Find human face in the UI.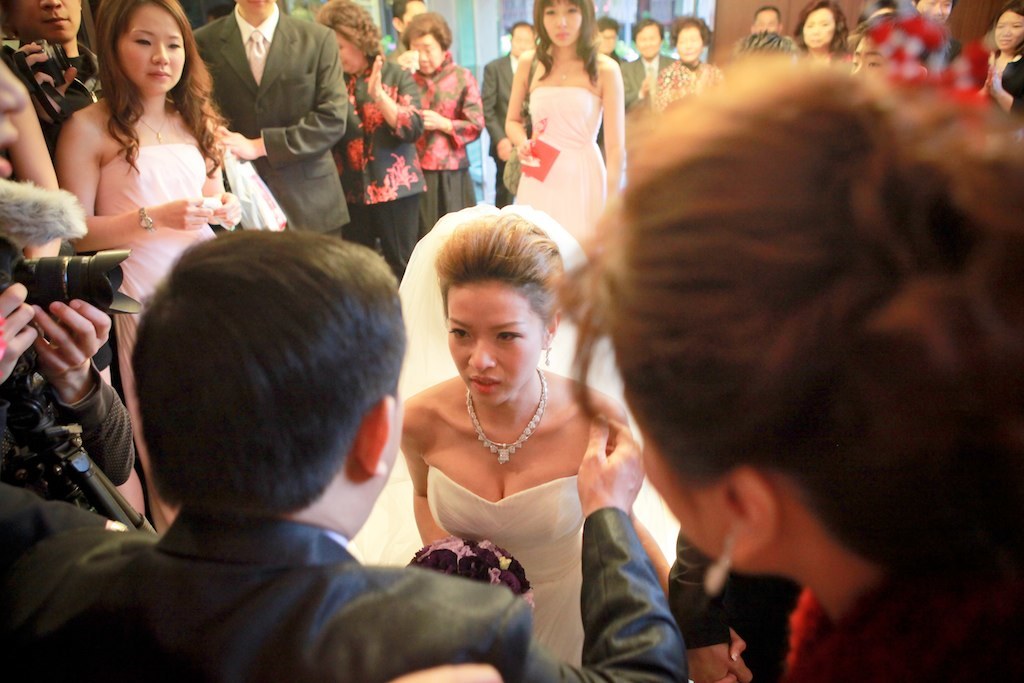
UI element at [399, 0, 424, 28].
